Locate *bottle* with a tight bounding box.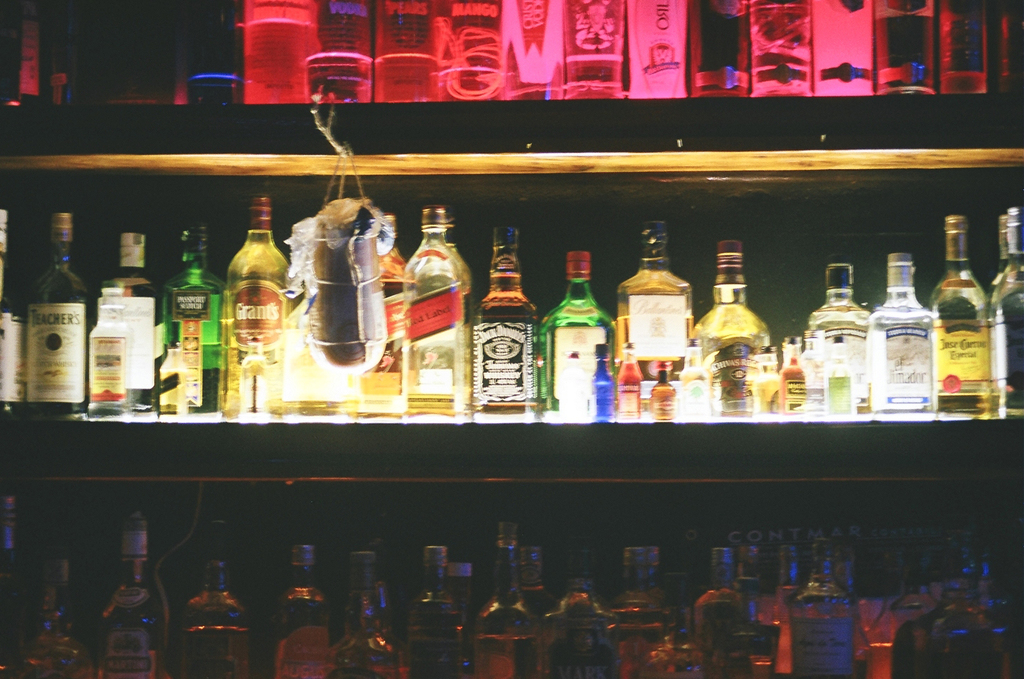
bbox=(808, 268, 874, 415).
